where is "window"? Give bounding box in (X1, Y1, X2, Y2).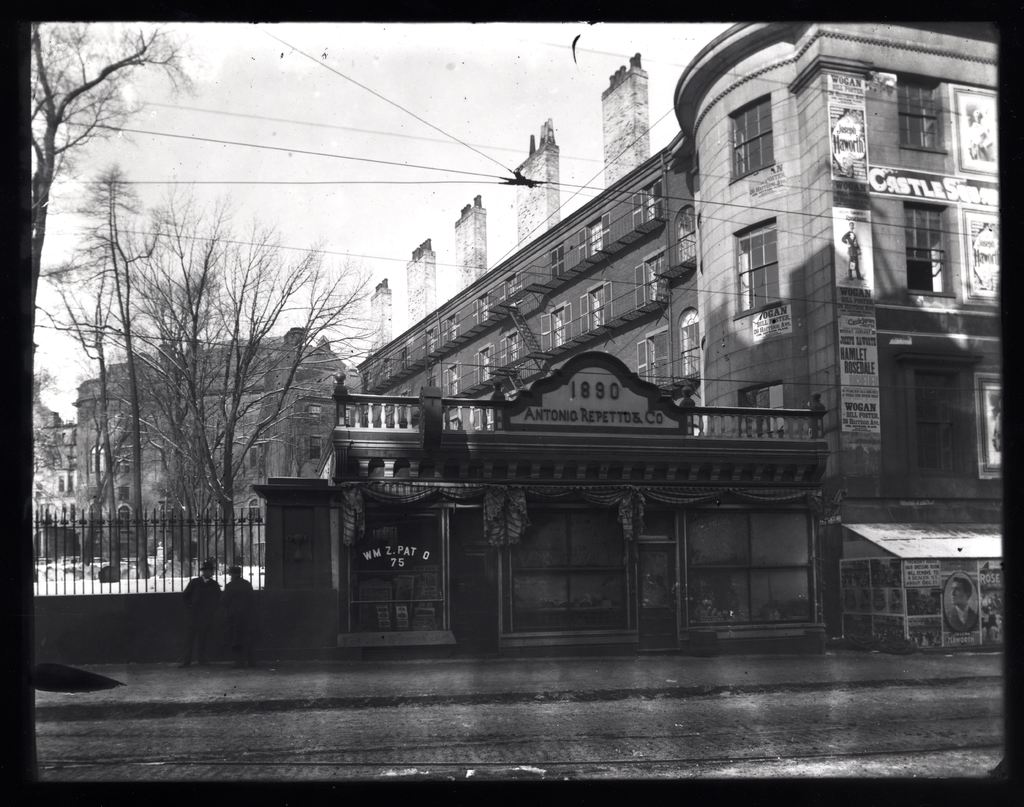
(629, 179, 660, 227).
